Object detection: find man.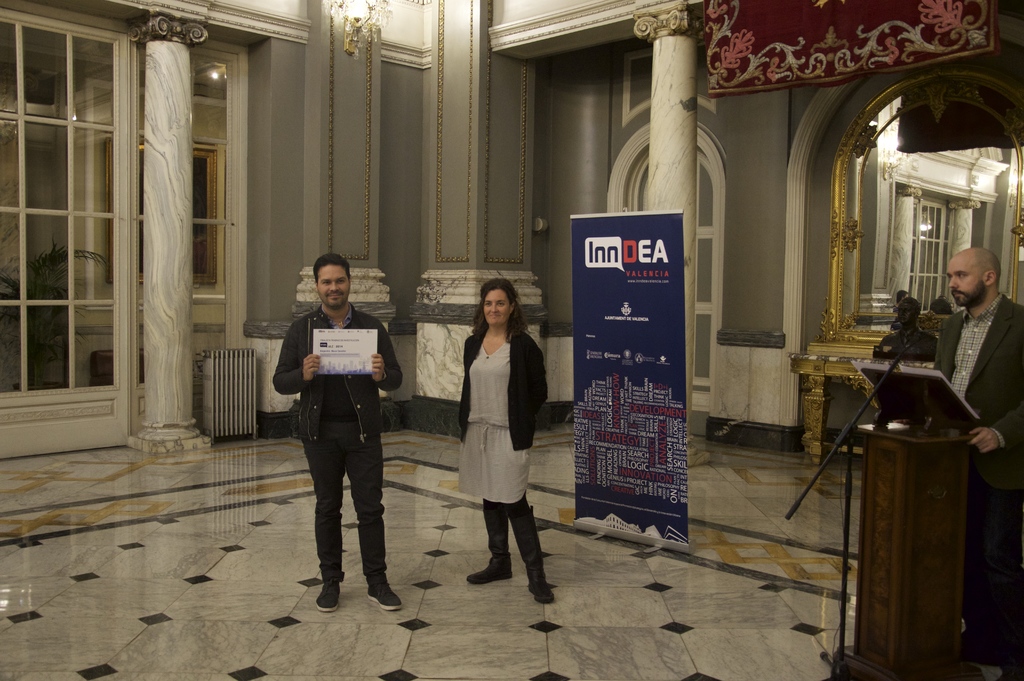
left=275, top=267, right=402, bottom=600.
